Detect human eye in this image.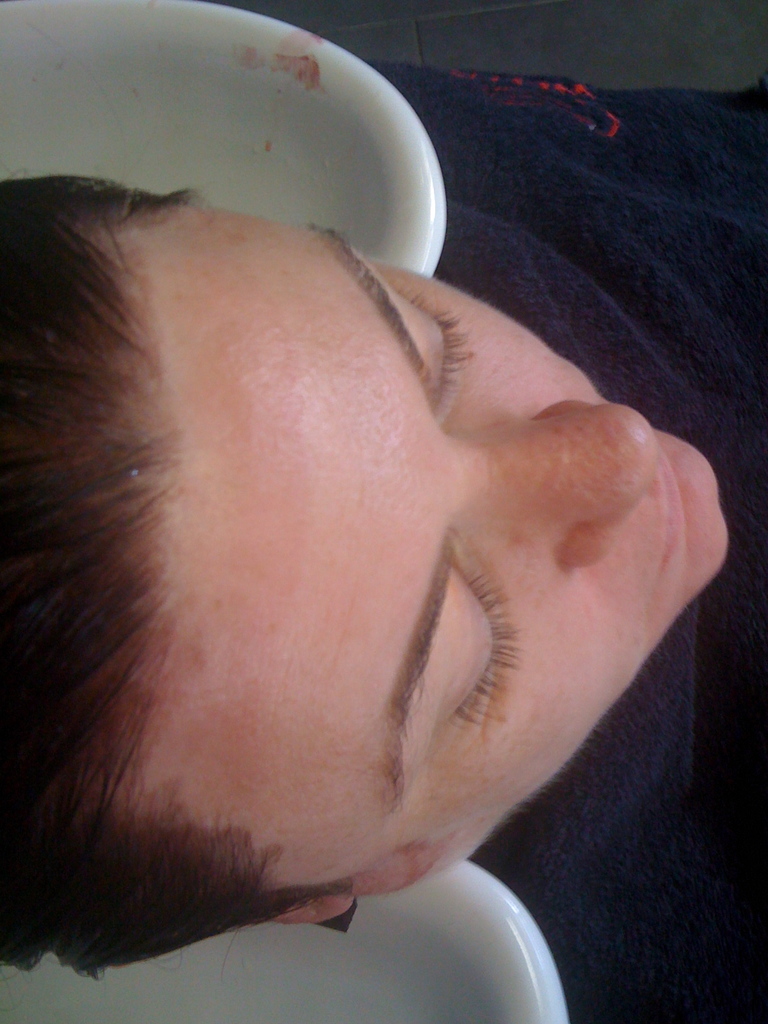
Detection: detection(386, 547, 541, 758).
